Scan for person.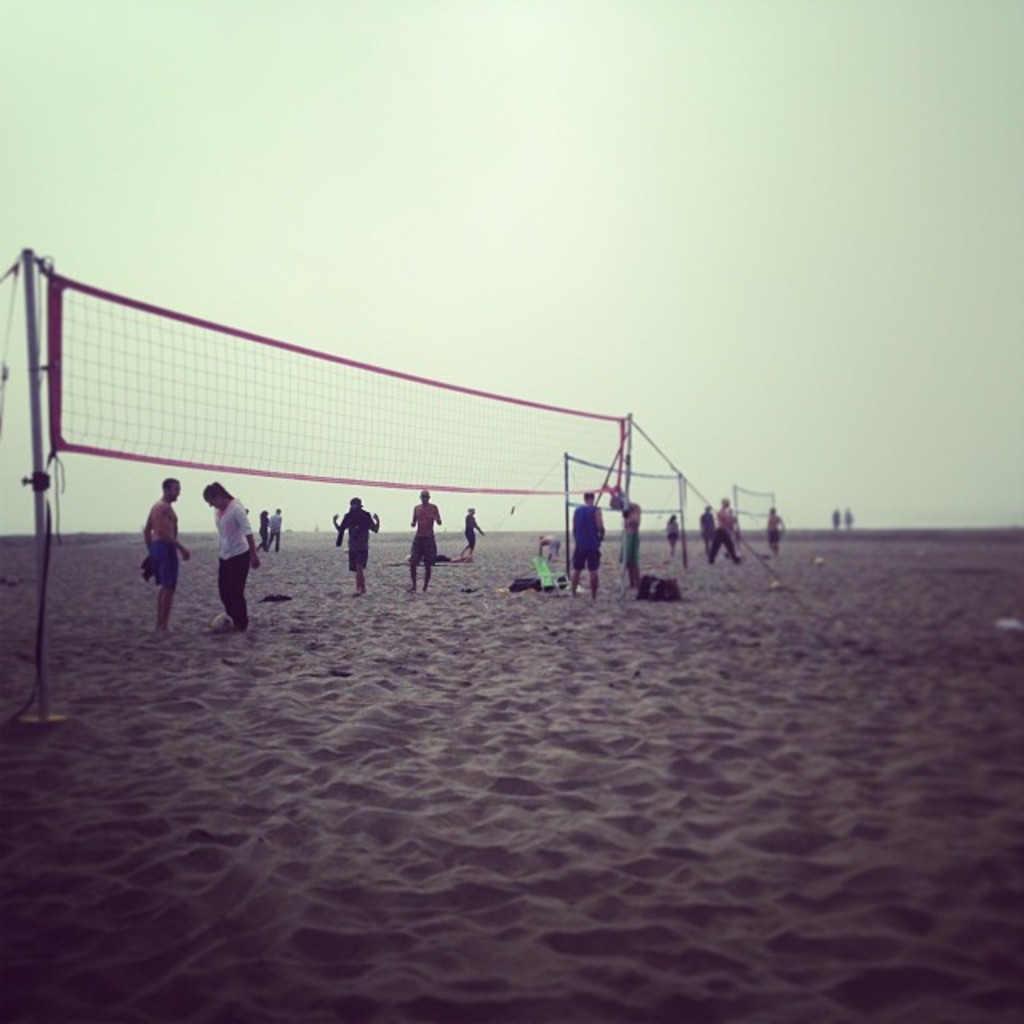
Scan result: select_region(570, 486, 600, 603).
